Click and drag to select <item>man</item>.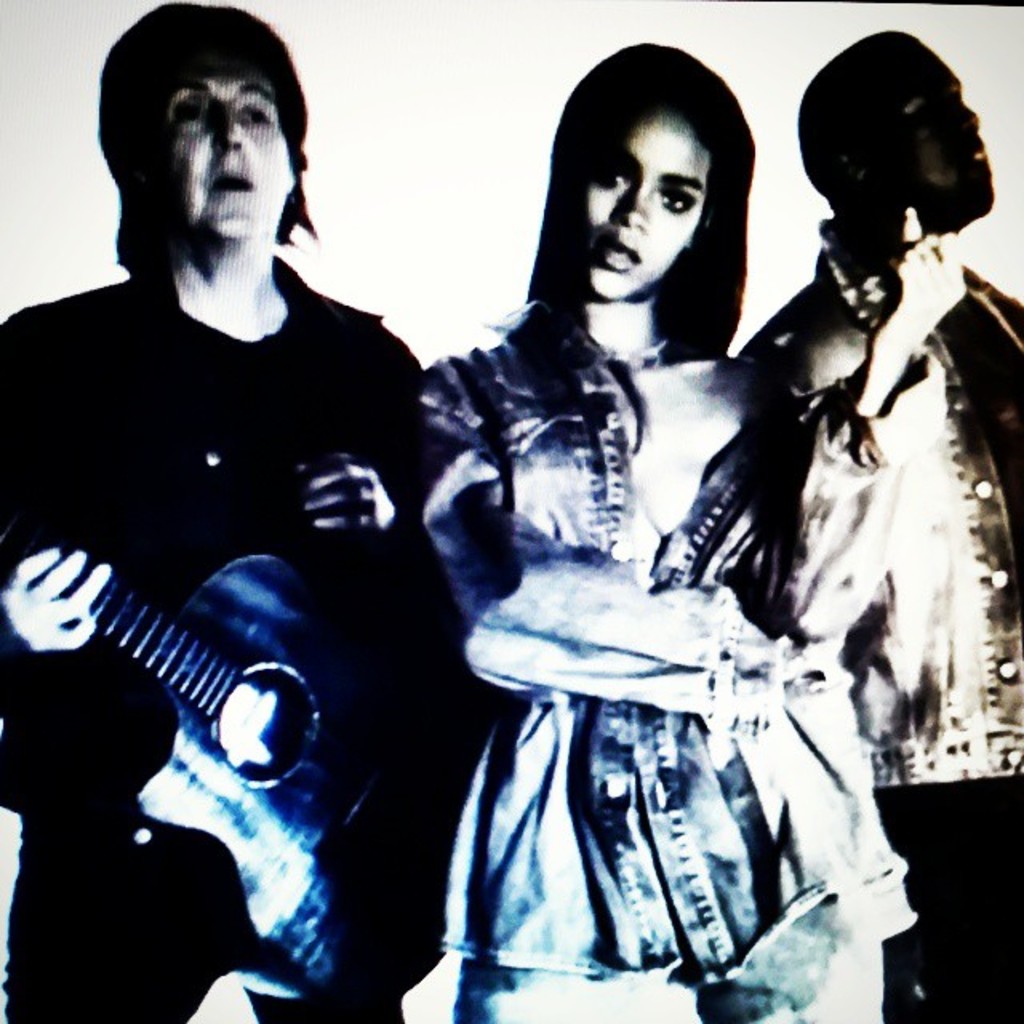
Selection: [736,13,1022,1022].
